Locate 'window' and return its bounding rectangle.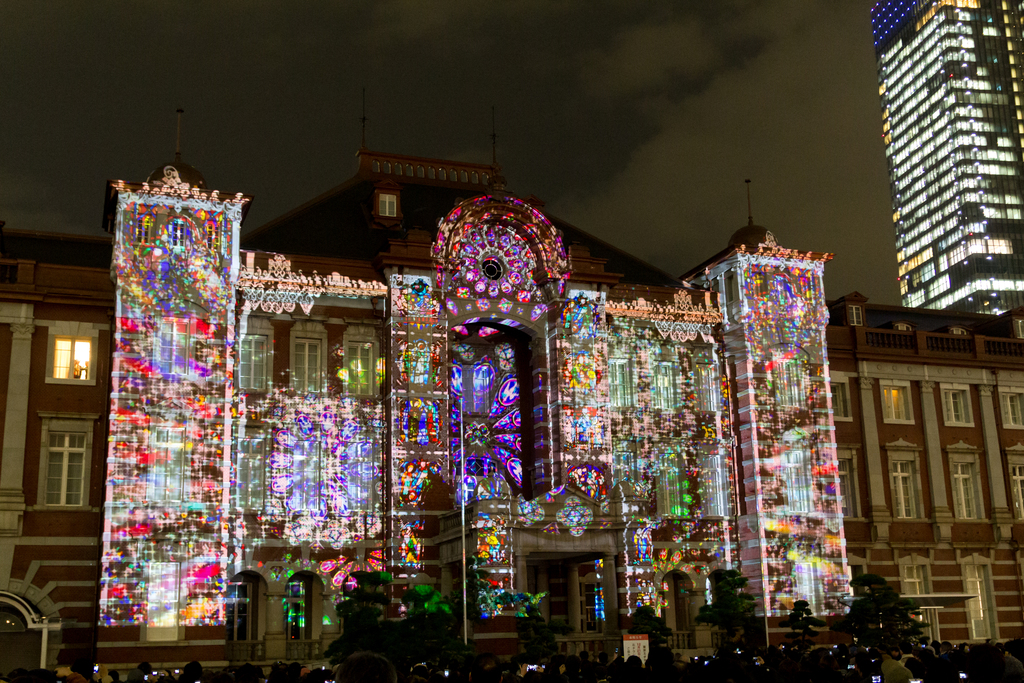
crop(140, 561, 178, 634).
